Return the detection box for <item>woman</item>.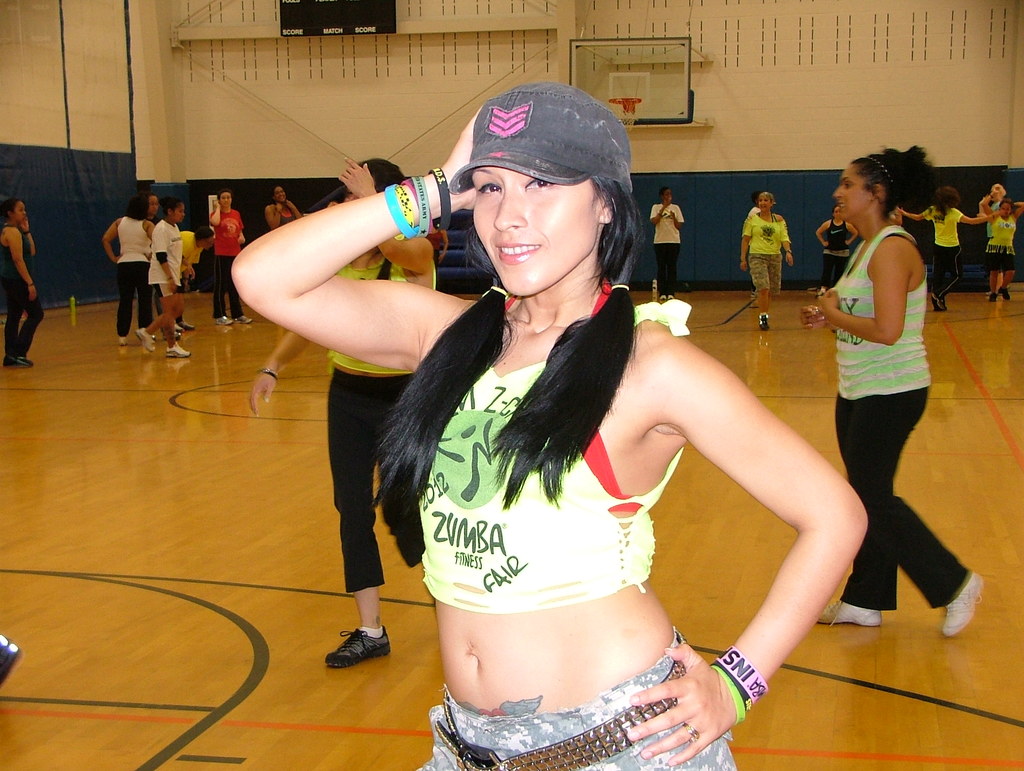
<region>741, 191, 797, 329</region>.
